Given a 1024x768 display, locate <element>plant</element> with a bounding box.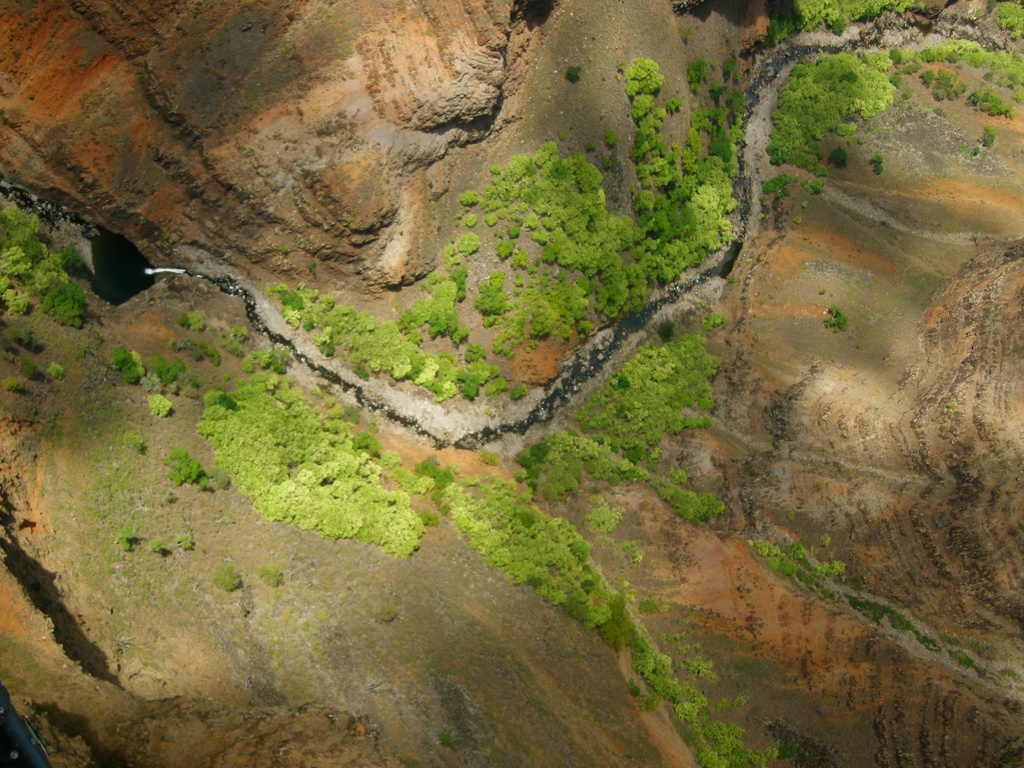
Located: 148 536 163 550.
